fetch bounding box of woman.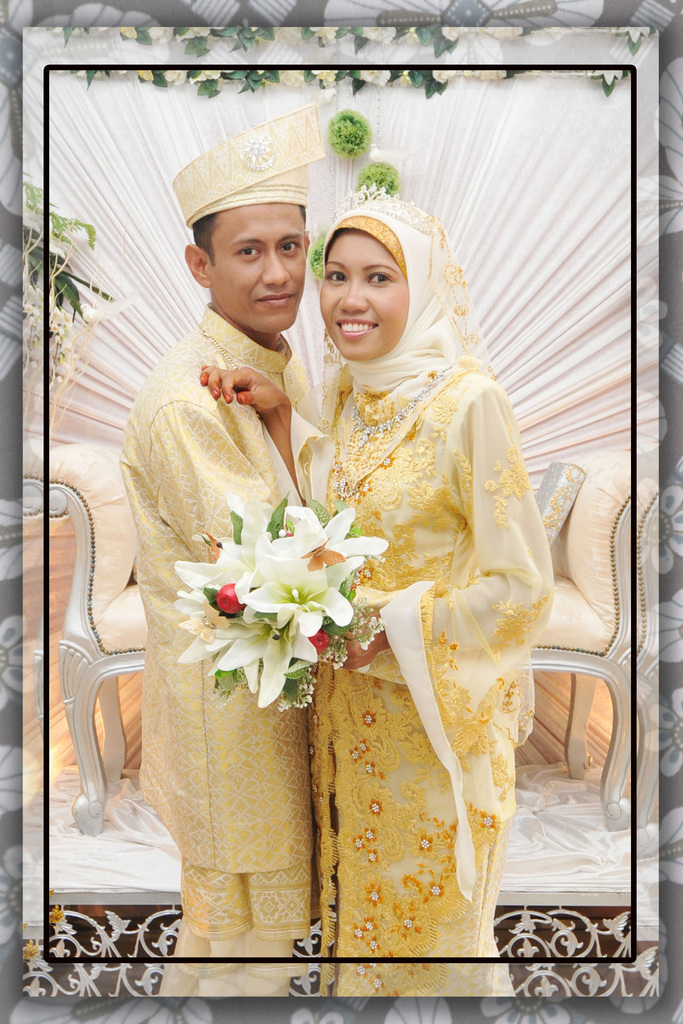
Bbox: 226/186/590/941.
